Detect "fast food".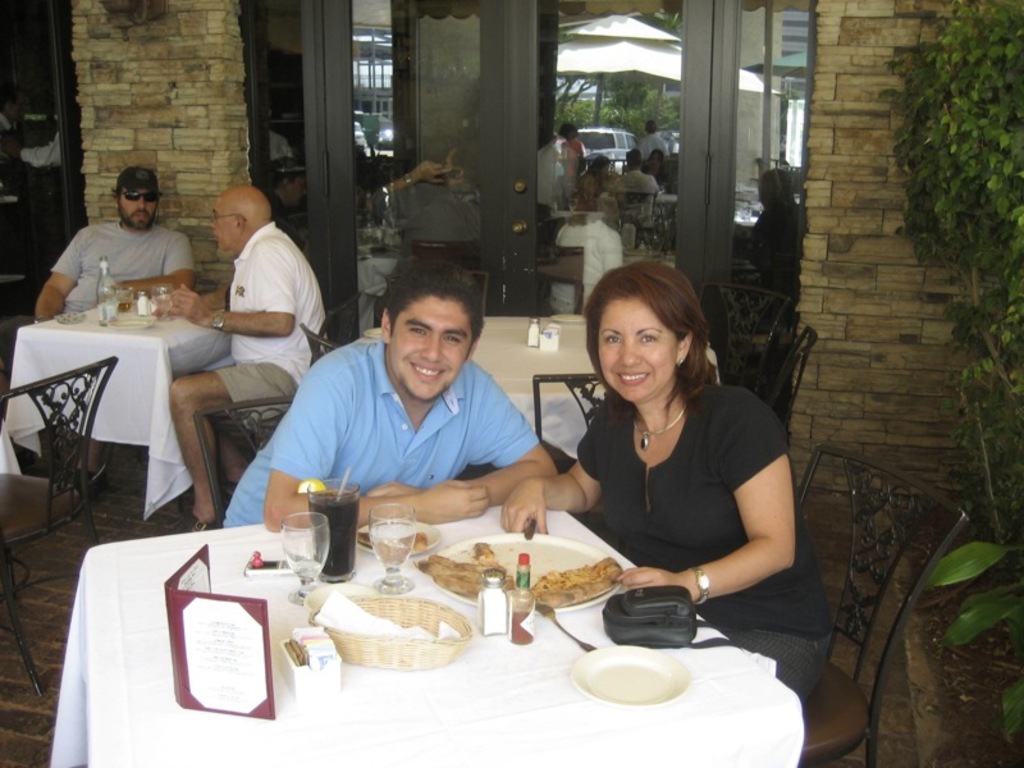
Detected at (360, 535, 426, 550).
